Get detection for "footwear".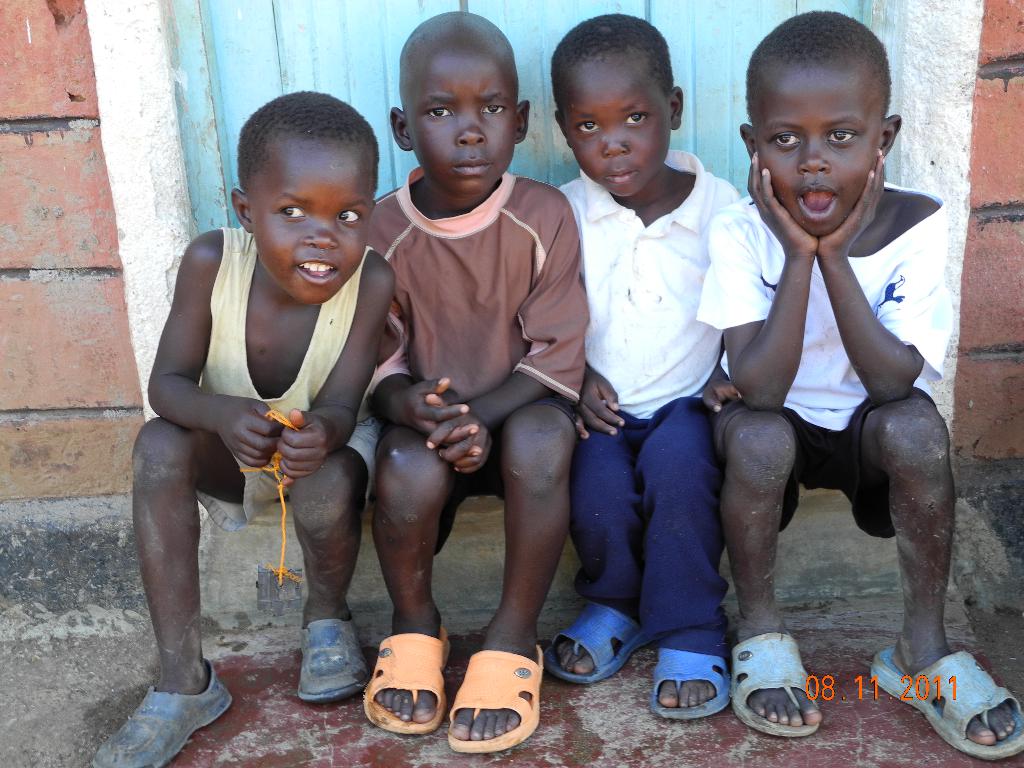
Detection: <region>649, 643, 730, 721</region>.
